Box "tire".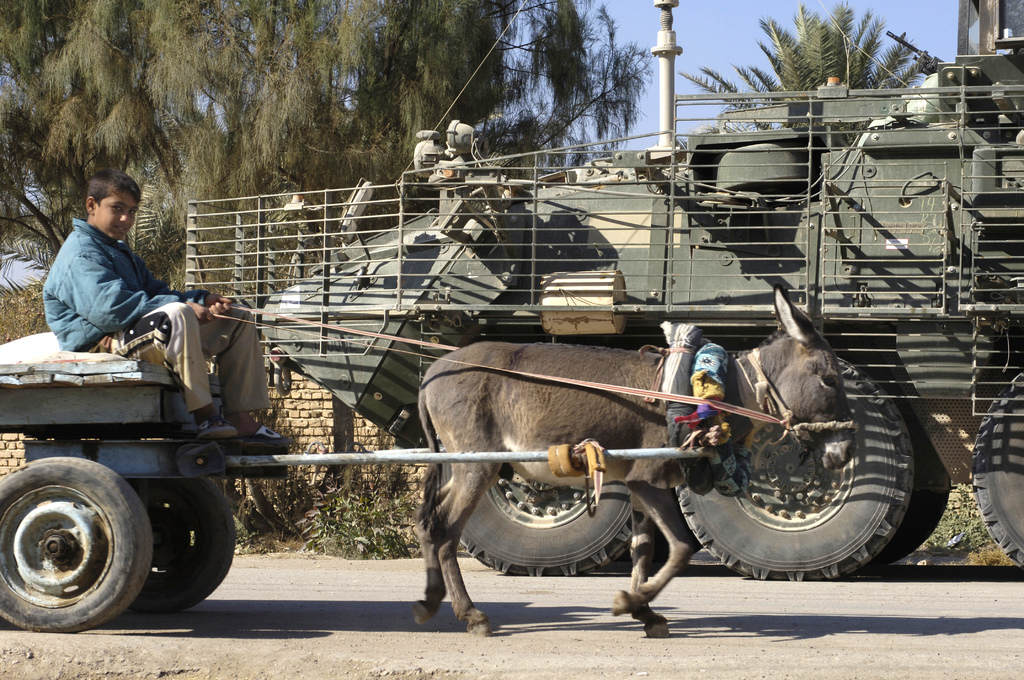
select_region(123, 473, 237, 617).
